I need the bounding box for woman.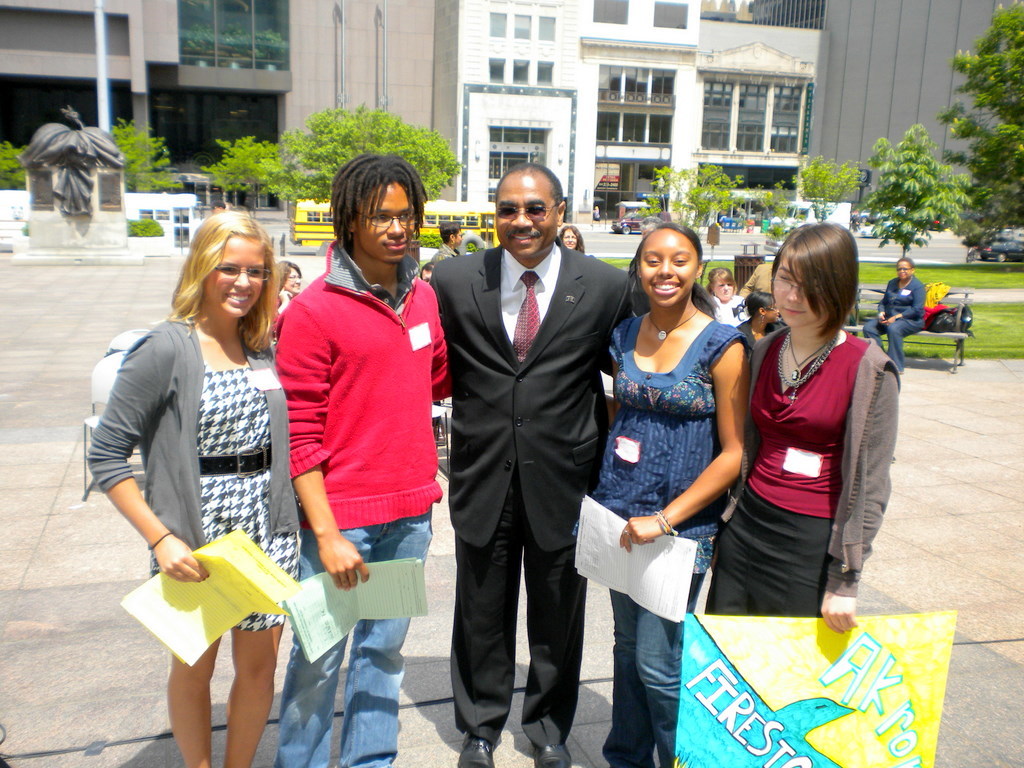
Here it is: 859:258:926:375.
